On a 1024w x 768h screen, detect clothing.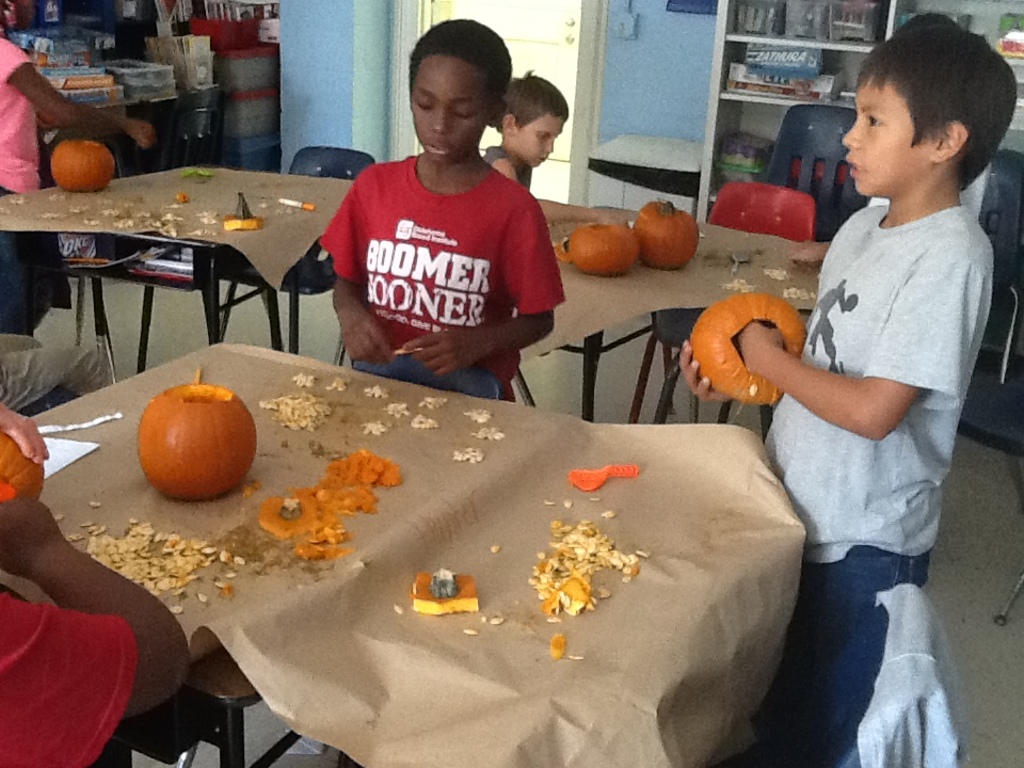
x1=311, y1=127, x2=563, y2=354.
